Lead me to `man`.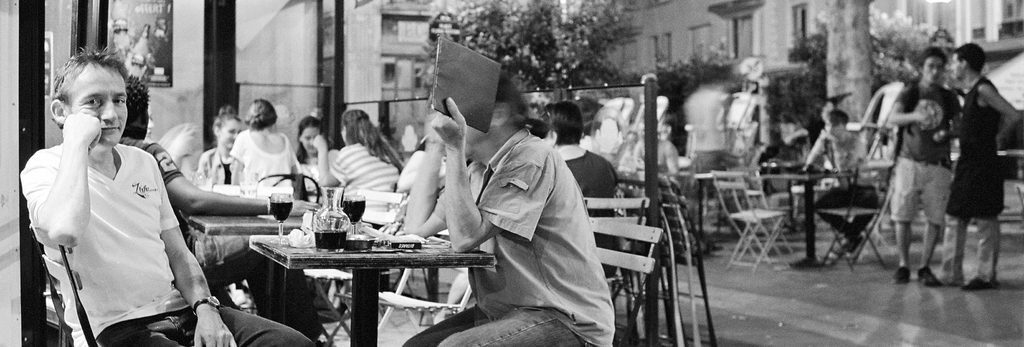
Lead to (left=19, top=56, right=312, bottom=346).
